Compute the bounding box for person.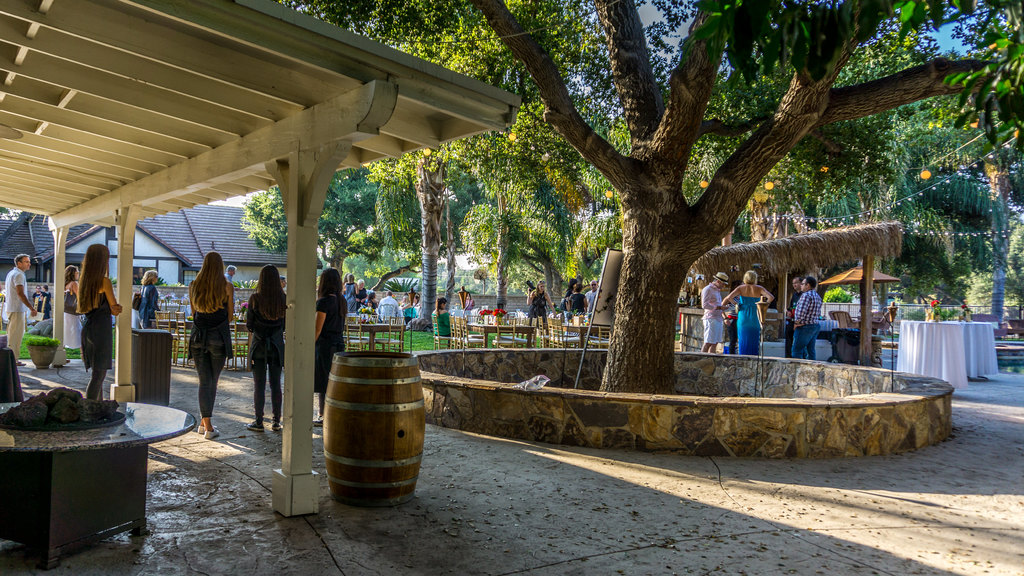
crop(531, 280, 554, 322).
